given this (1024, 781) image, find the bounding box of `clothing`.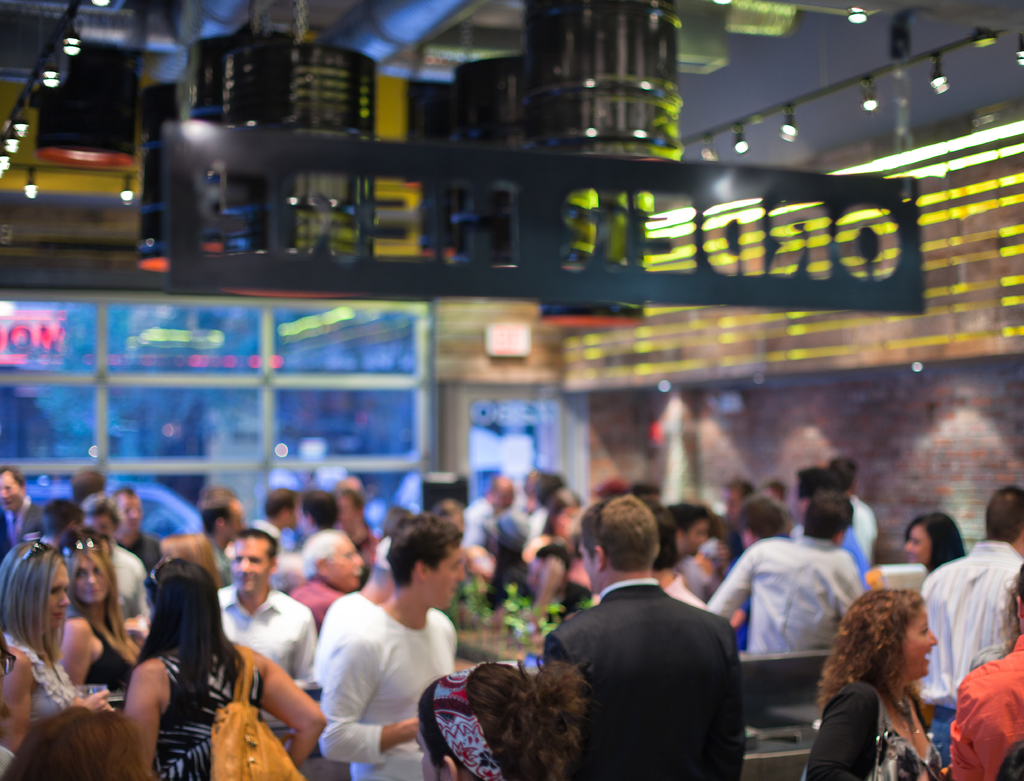
locate(837, 497, 879, 592).
